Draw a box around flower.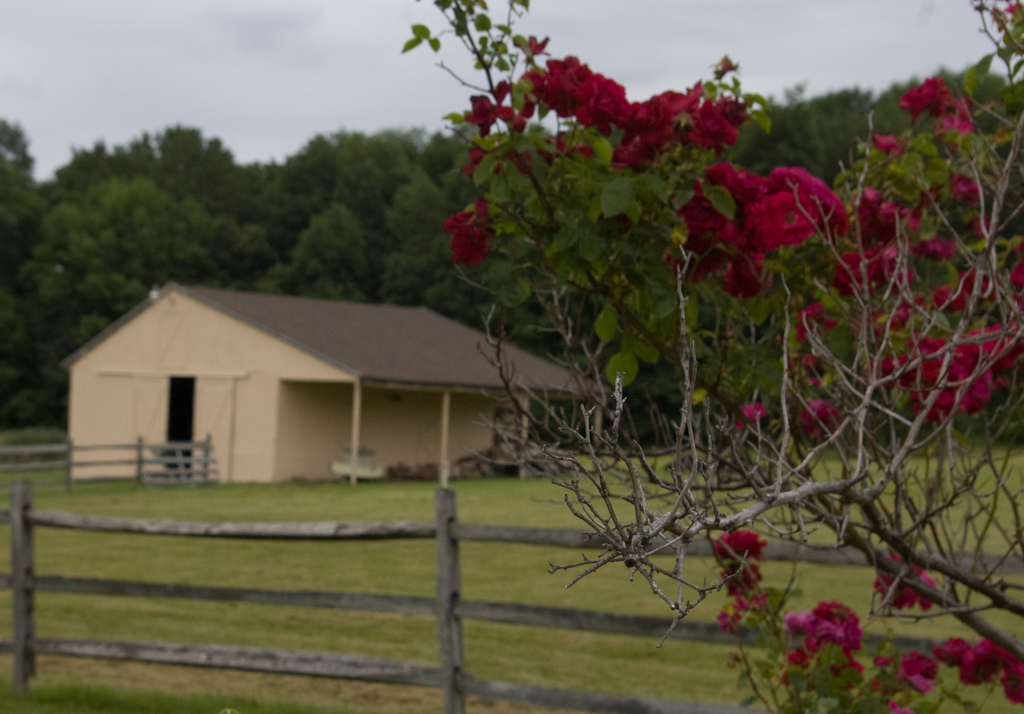
714/524/769/556.
